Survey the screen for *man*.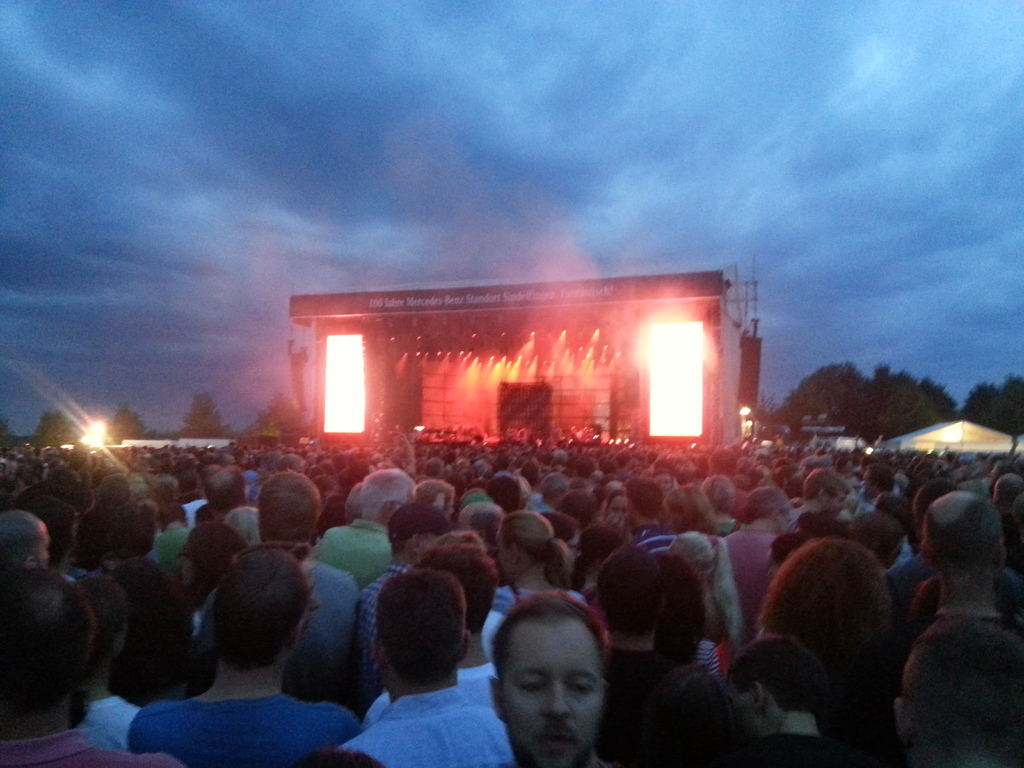
Survey found: 316 463 421 593.
